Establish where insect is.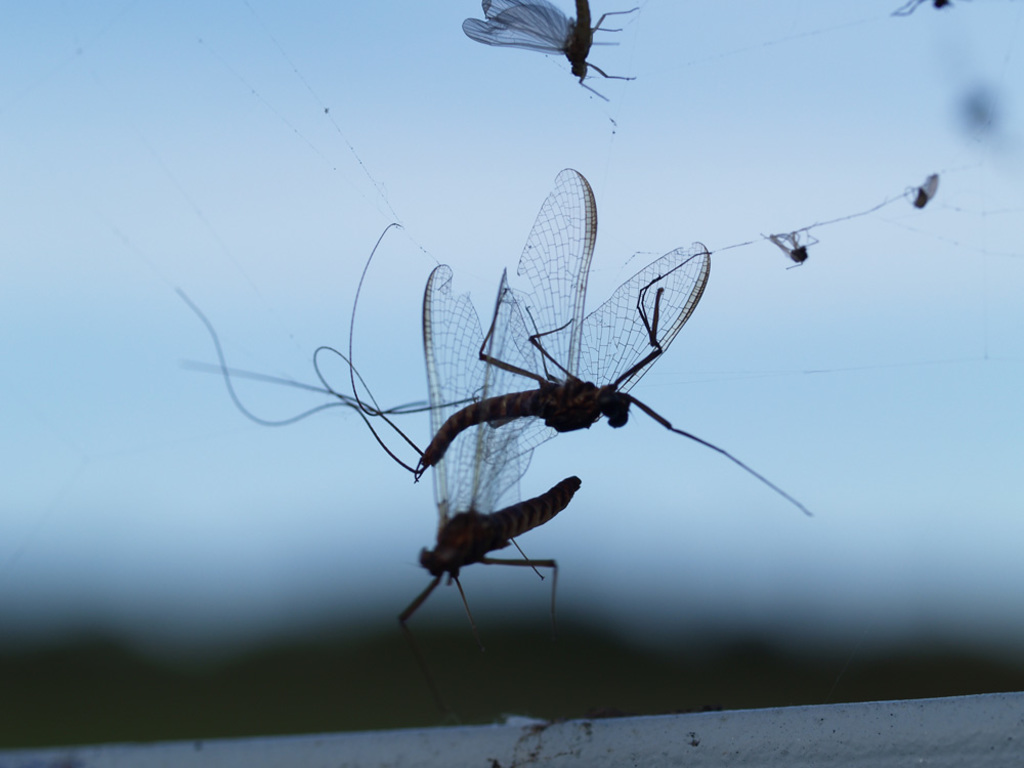
Established at (left=399, top=272, right=587, bottom=724).
